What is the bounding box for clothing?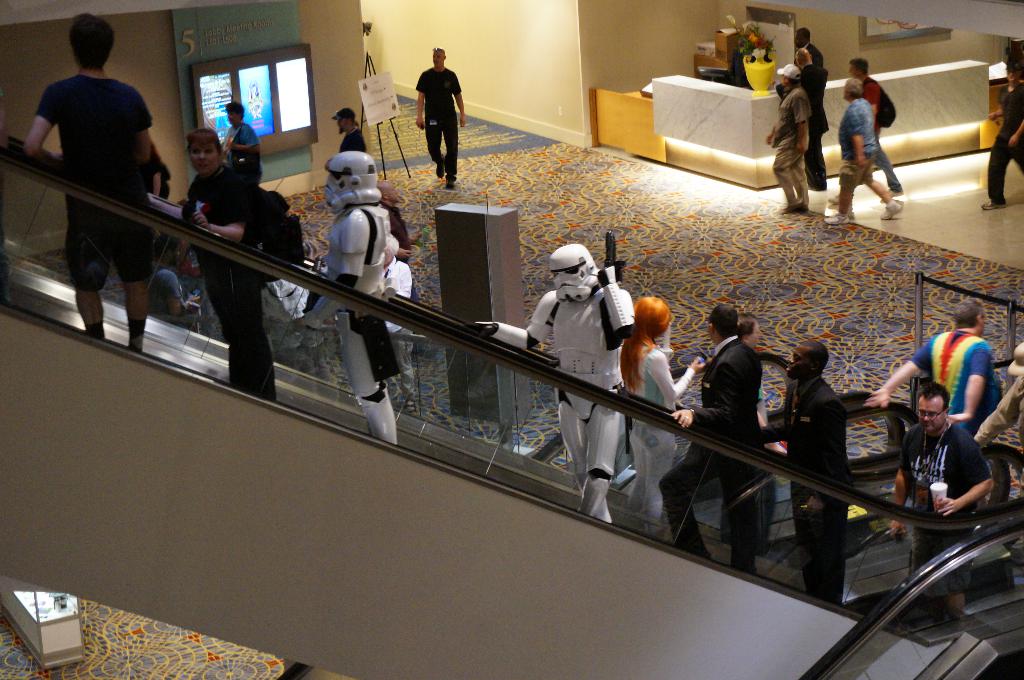
detection(335, 122, 370, 151).
